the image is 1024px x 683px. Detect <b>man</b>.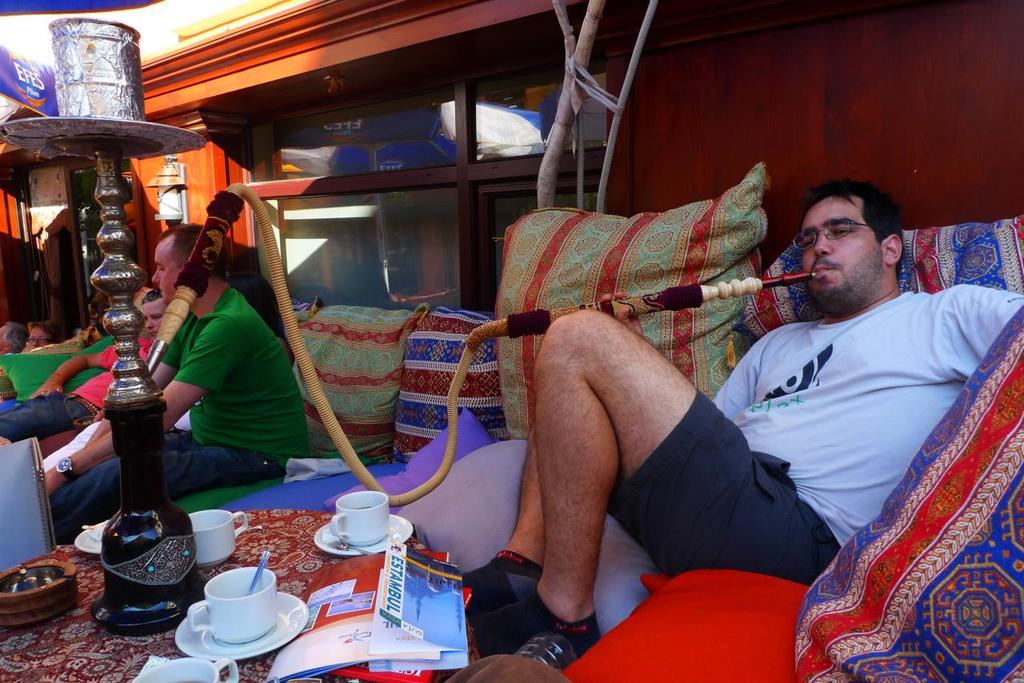
Detection: x1=42, y1=226, x2=302, y2=547.
